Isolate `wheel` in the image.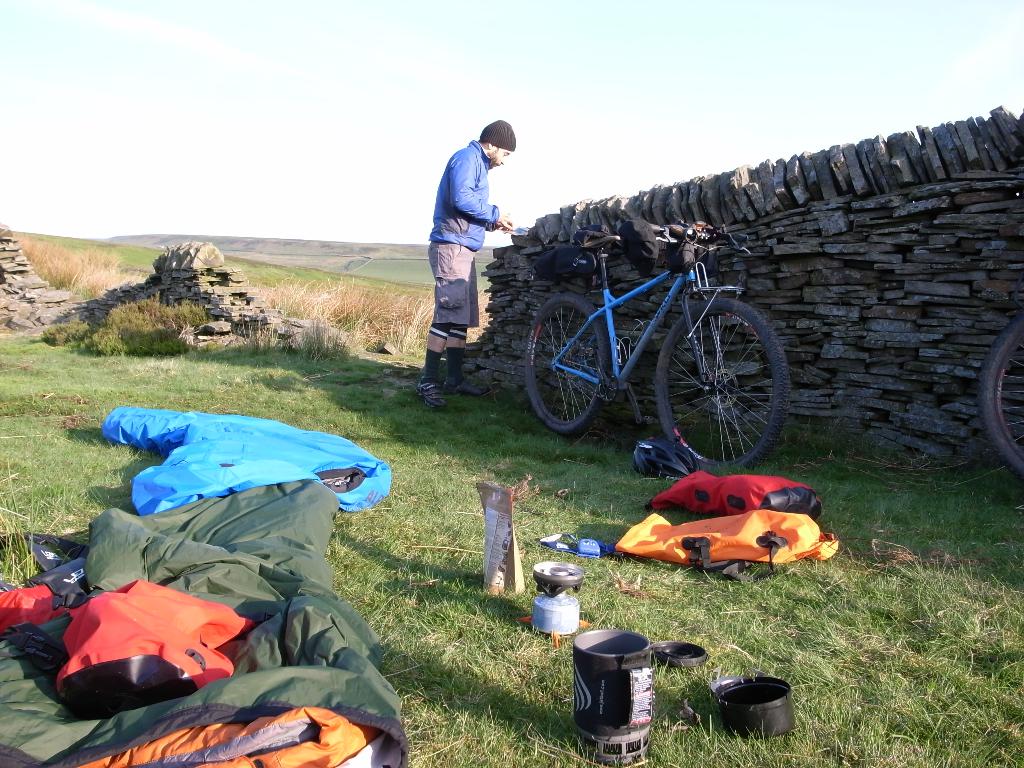
Isolated region: bbox(527, 290, 611, 433).
